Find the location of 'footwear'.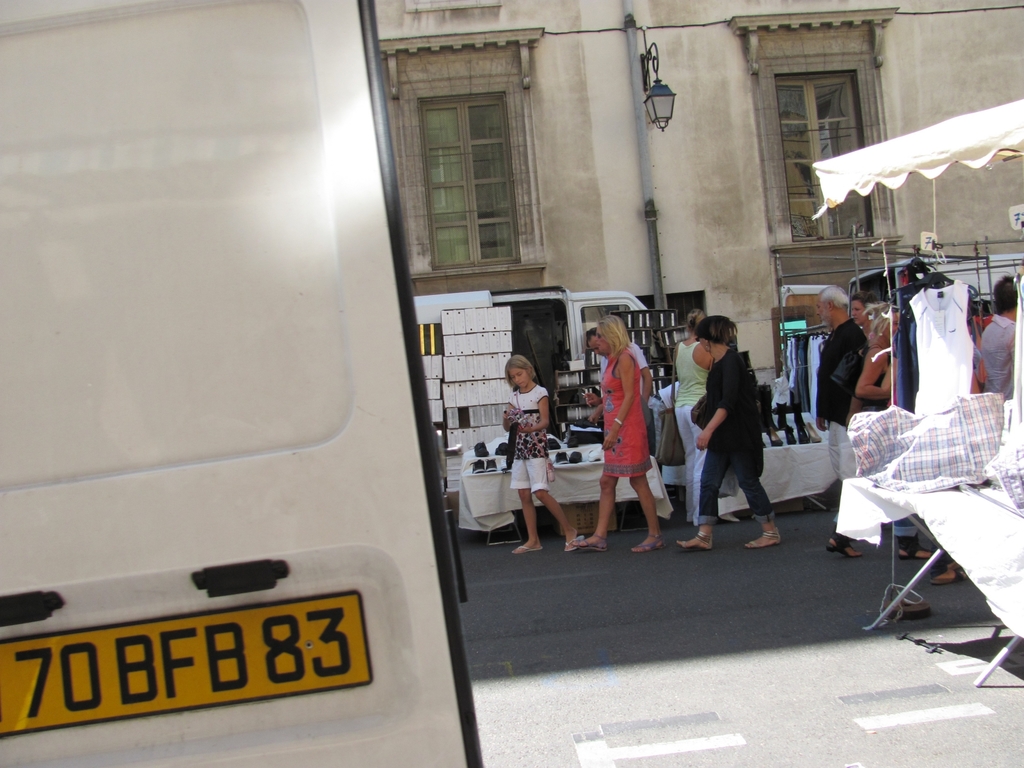
Location: bbox=[564, 533, 586, 553].
